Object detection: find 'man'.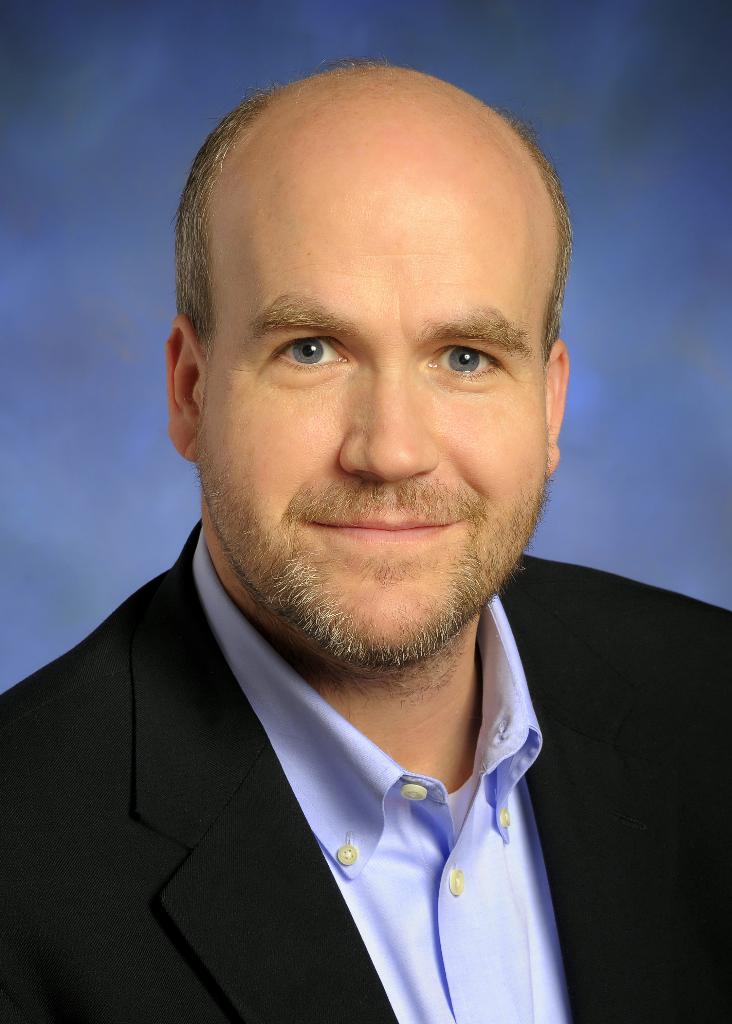
(0,50,729,1022).
